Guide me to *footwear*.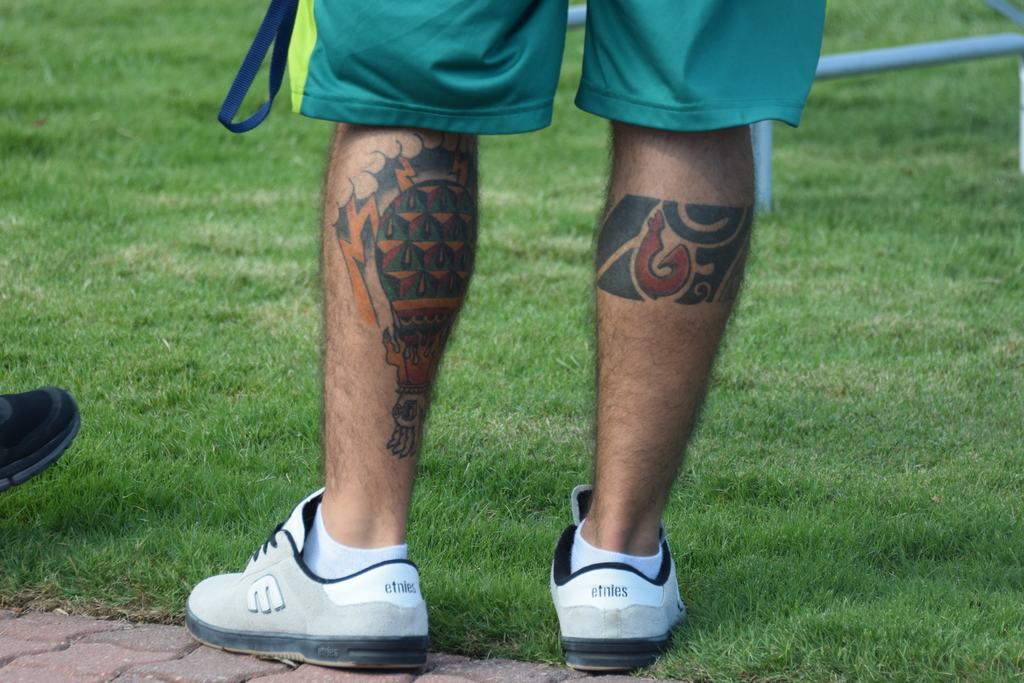
Guidance: bbox=(0, 384, 84, 494).
